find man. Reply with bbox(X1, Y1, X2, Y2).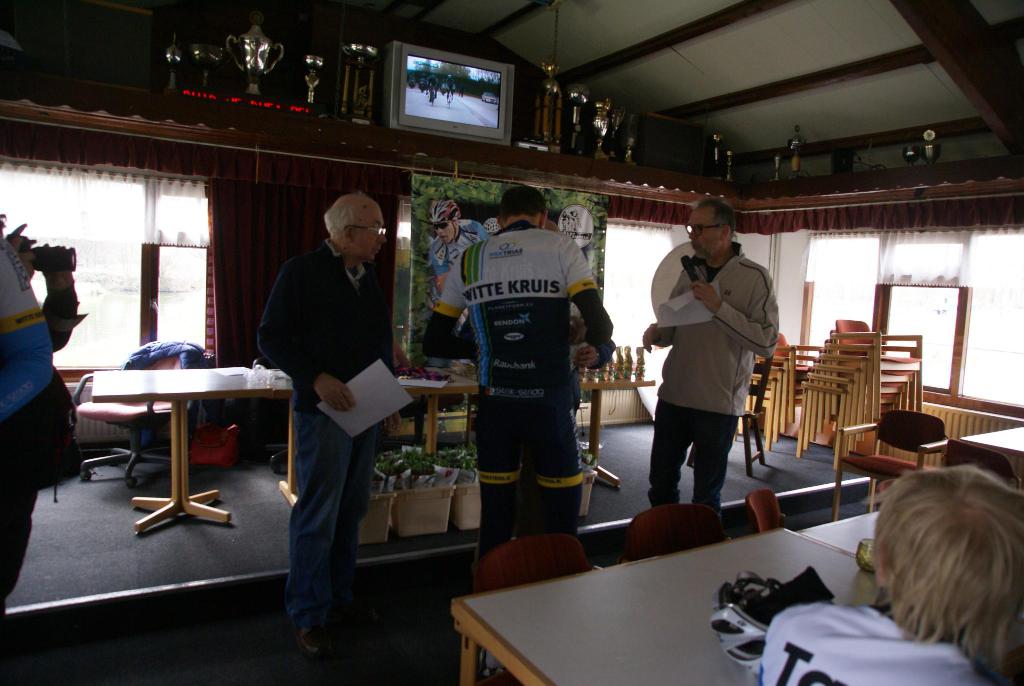
bbox(0, 202, 99, 626).
